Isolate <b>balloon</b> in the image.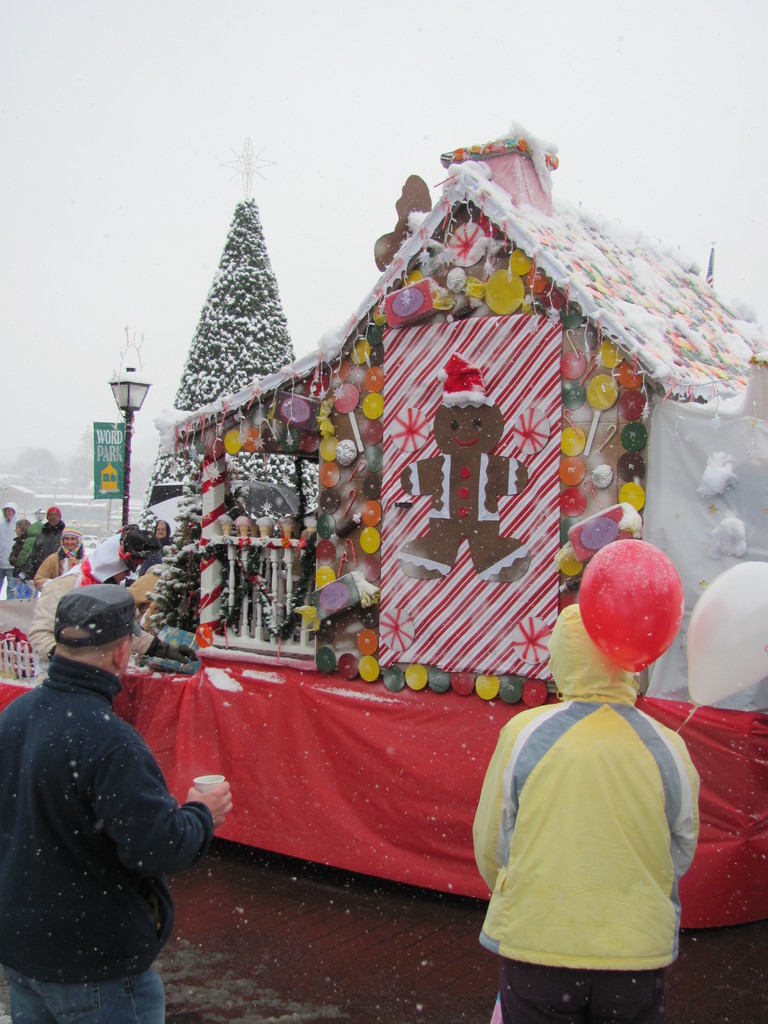
Isolated region: locate(682, 562, 767, 711).
